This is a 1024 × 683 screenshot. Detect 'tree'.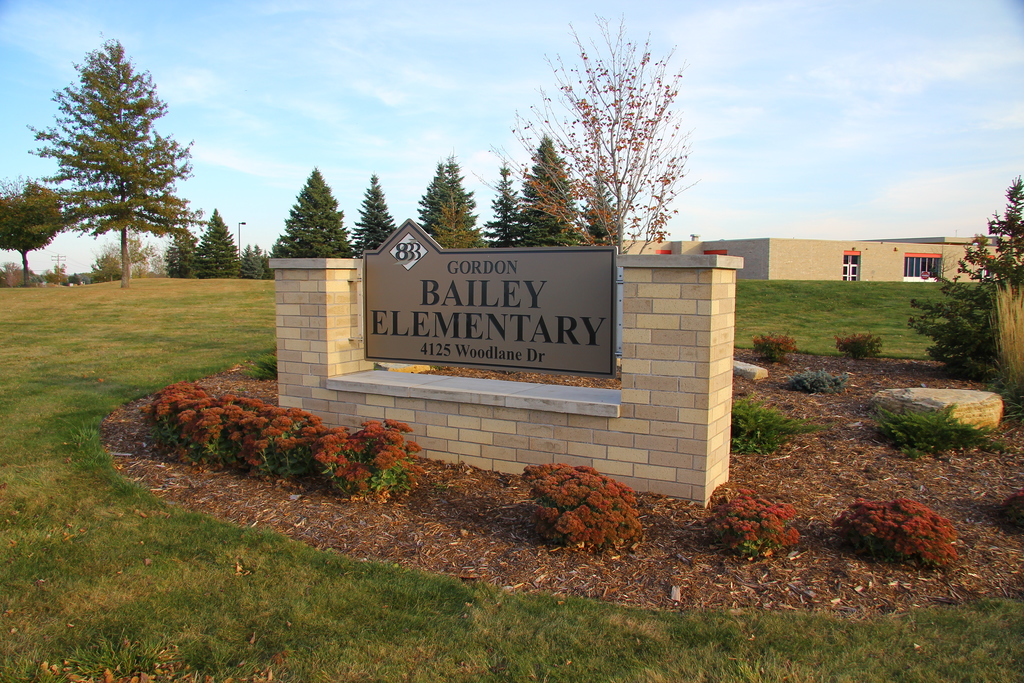
crop(0, 174, 68, 284).
